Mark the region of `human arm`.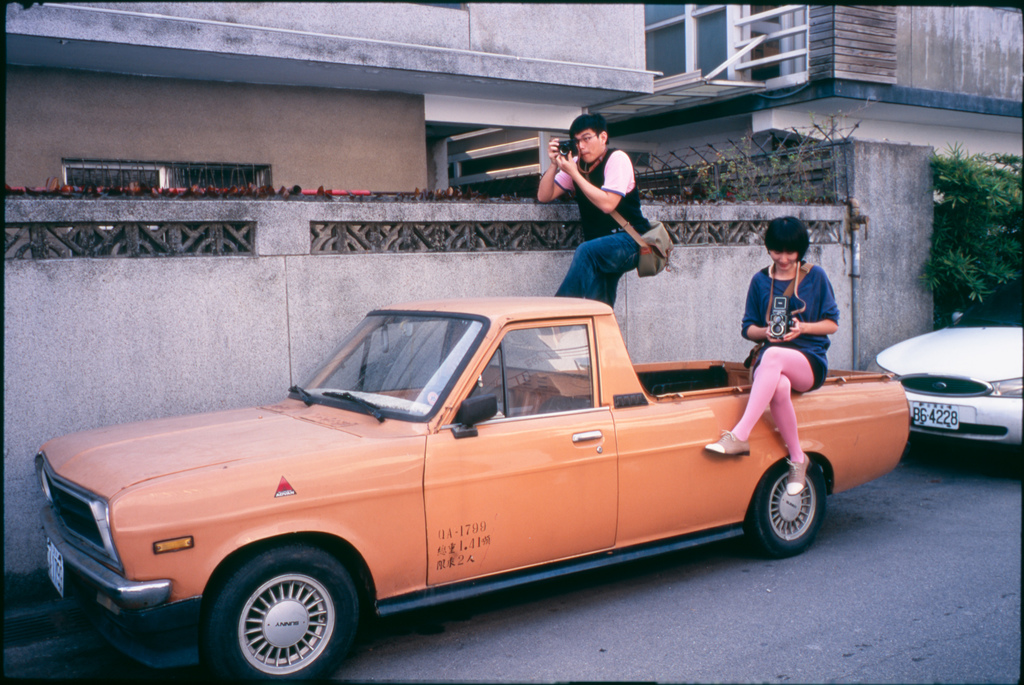
Region: bbox=(544, 154, 638, 232).
